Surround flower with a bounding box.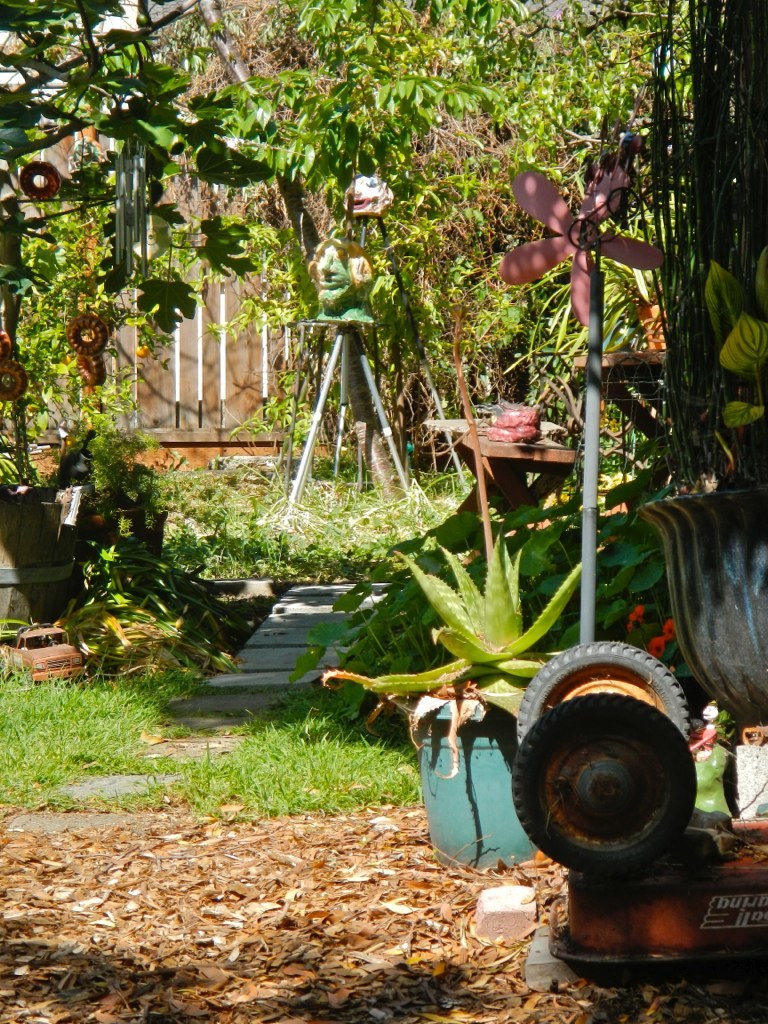
[x1=625, y1=604, x2=648, y2=633].
